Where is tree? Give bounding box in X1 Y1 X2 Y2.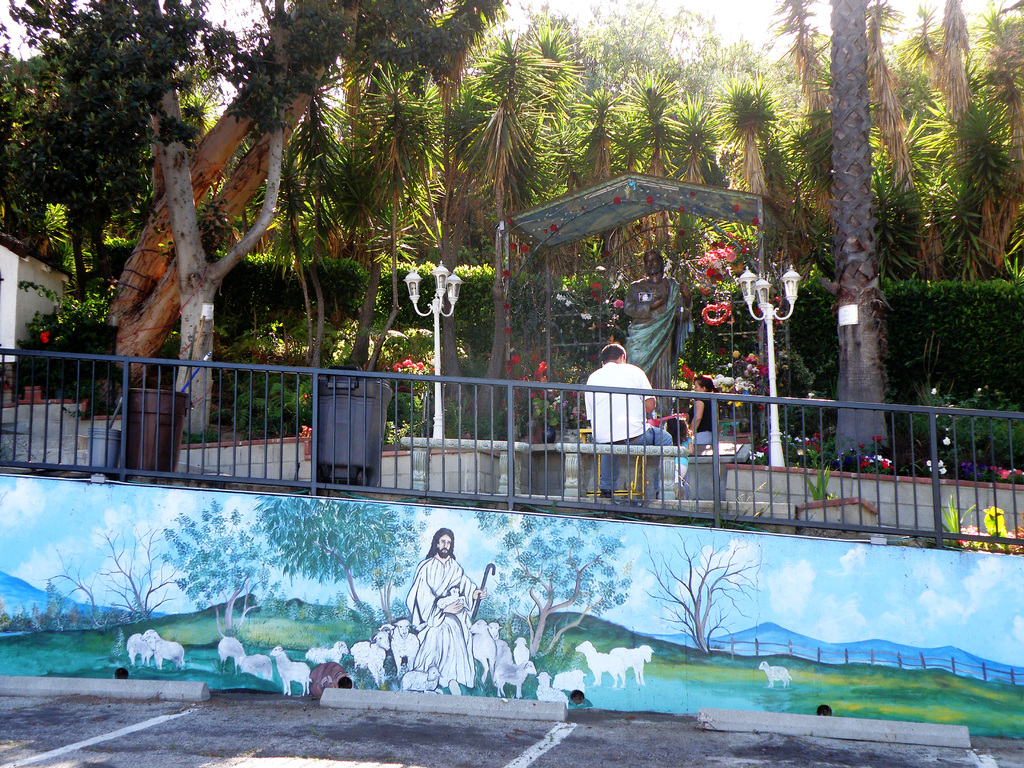
153 499 285 639.
